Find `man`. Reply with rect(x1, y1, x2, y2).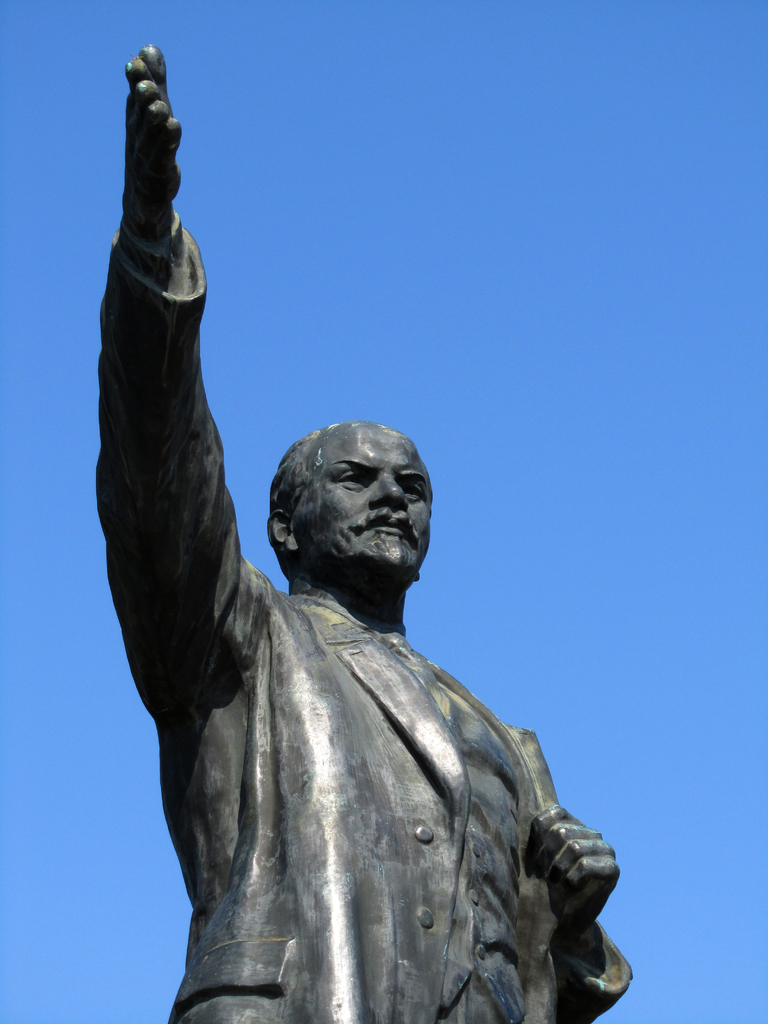
rect(92, 45, 634, 1023).
